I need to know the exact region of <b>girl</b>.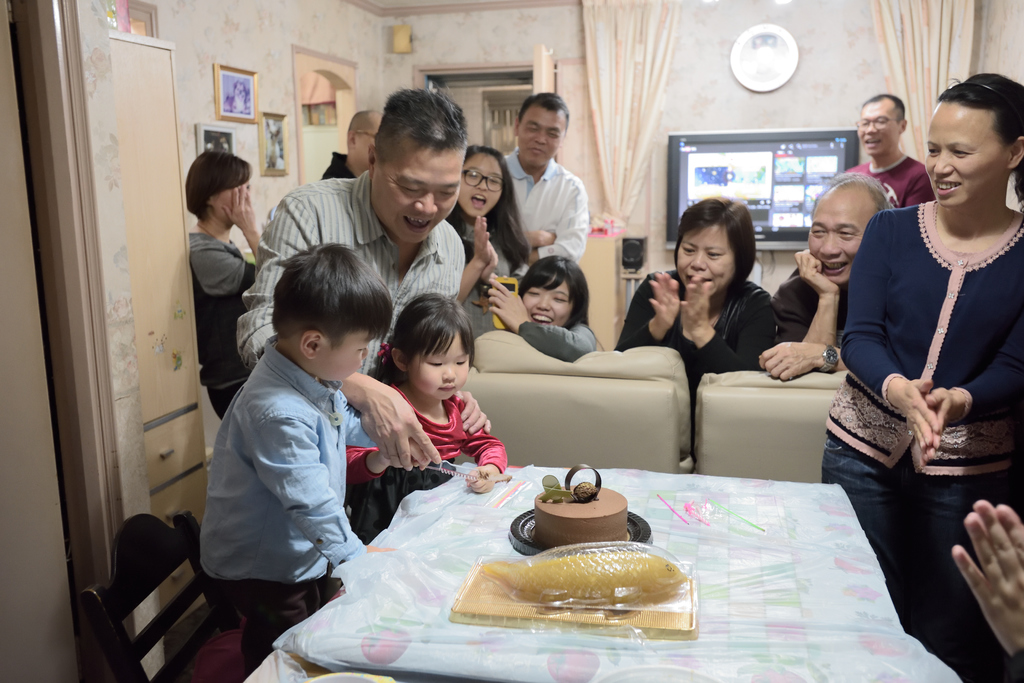
Region: detection(187, 154, 263, 419).
